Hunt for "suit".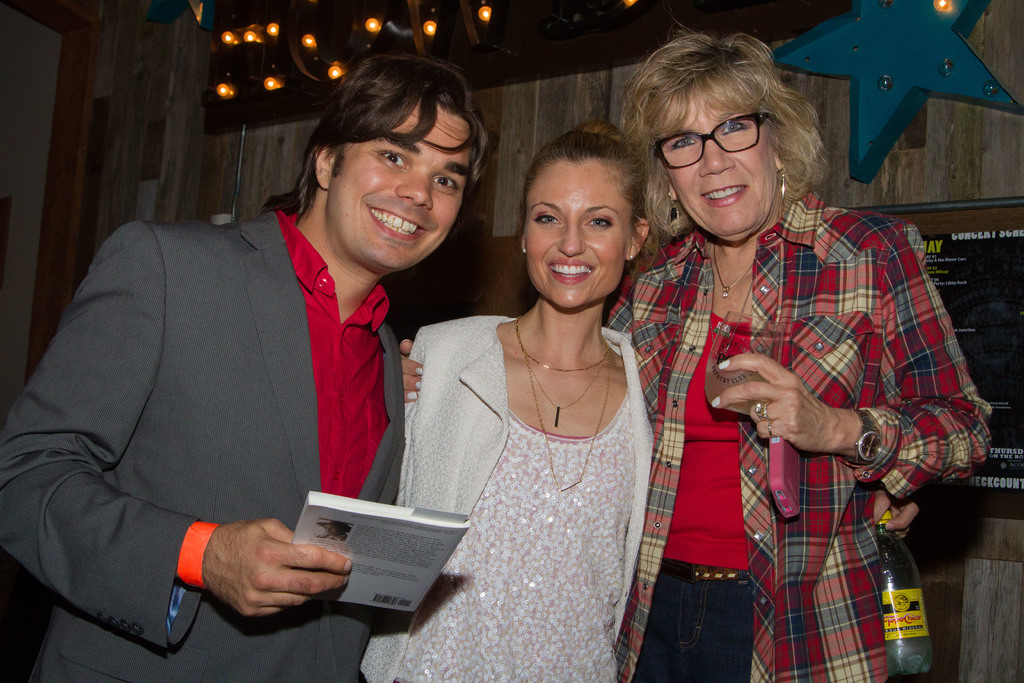
Hunted down at 0:126:423:681.
